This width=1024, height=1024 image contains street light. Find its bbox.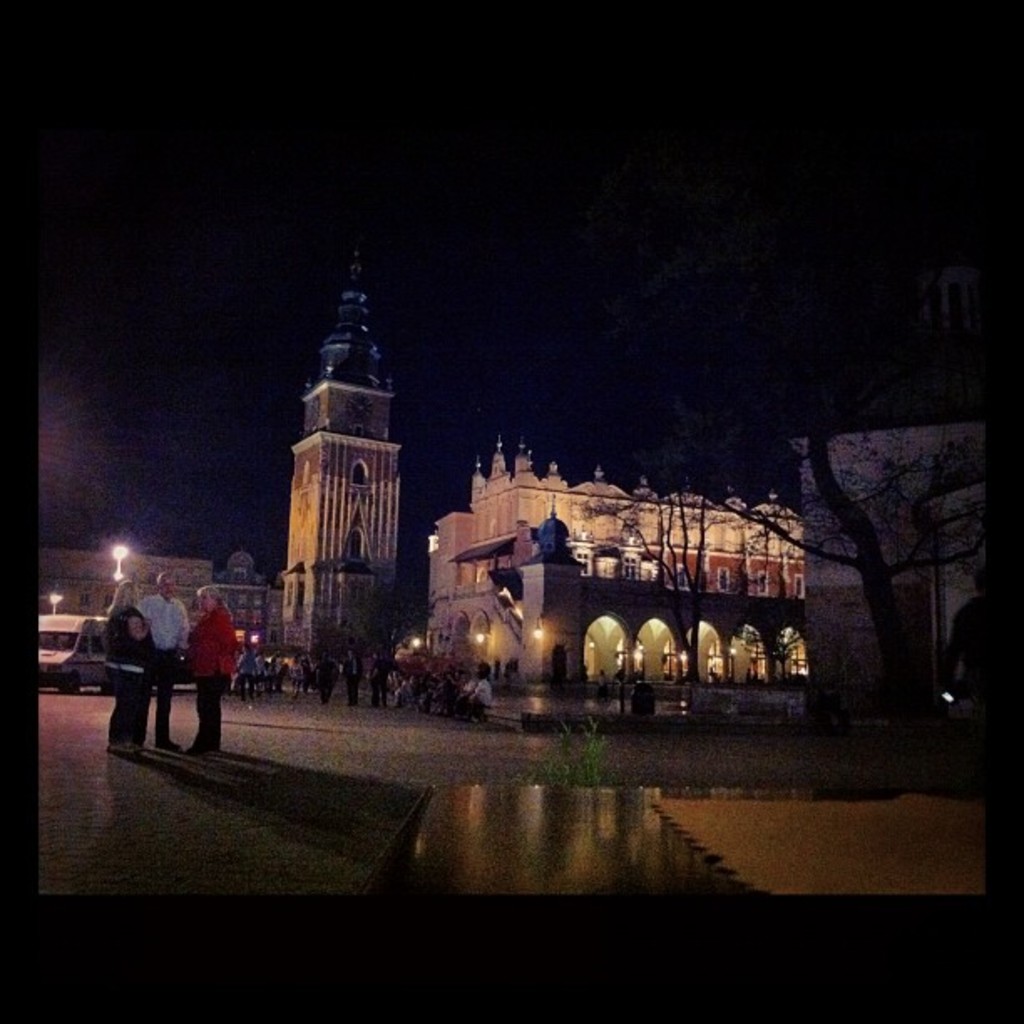
(107,539,131,589).
